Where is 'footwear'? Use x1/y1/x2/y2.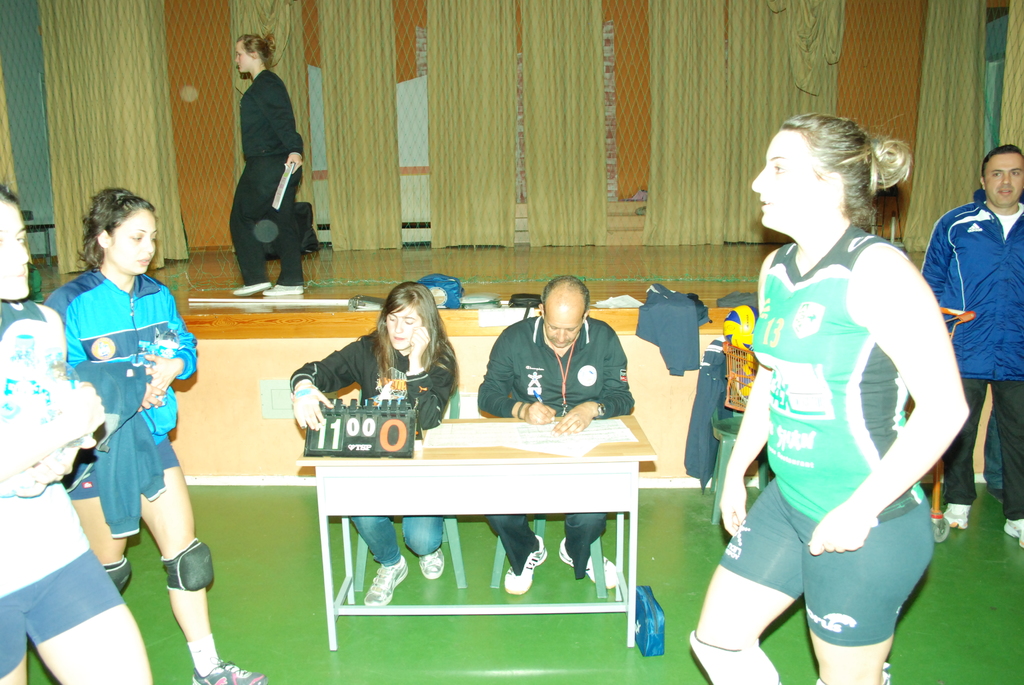
417/549/440/573.
